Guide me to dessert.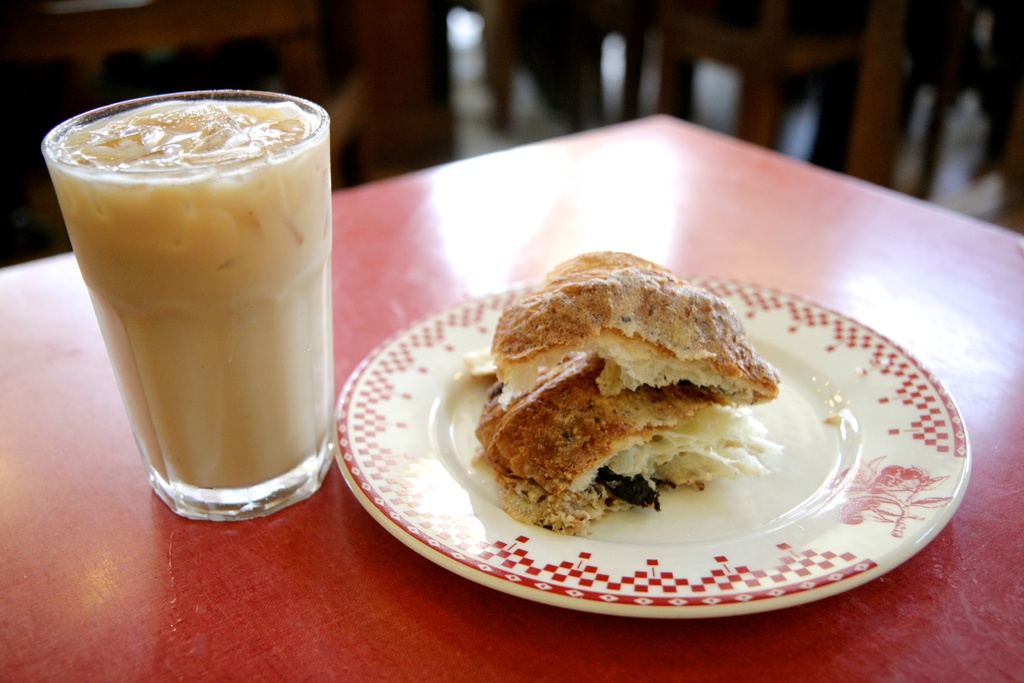
Guidance: box(458, 270, 813, 515).
